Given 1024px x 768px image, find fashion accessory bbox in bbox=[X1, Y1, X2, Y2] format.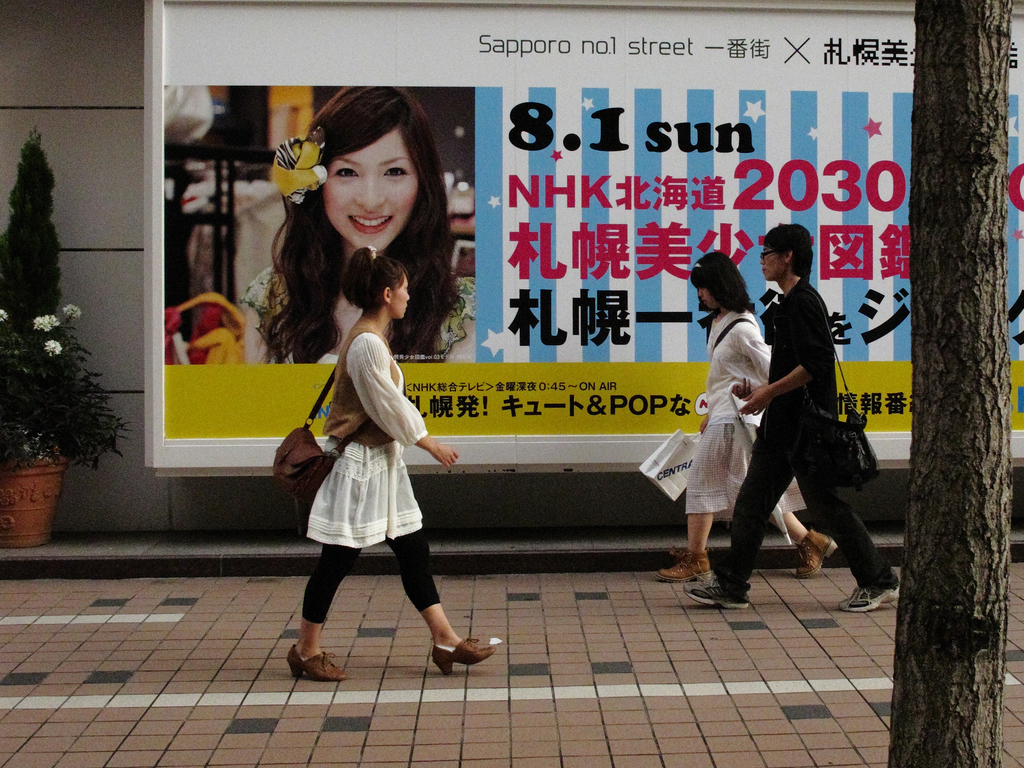
bbox=[431, 637, 494, 680].
